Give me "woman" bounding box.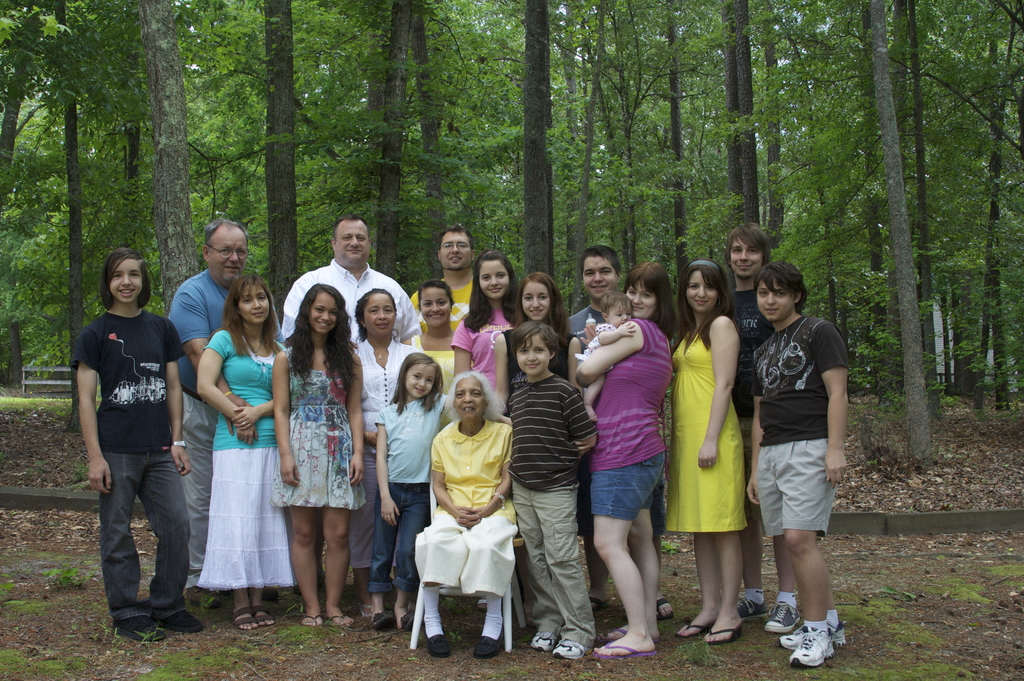
detection(493, 273, 572, 424).
